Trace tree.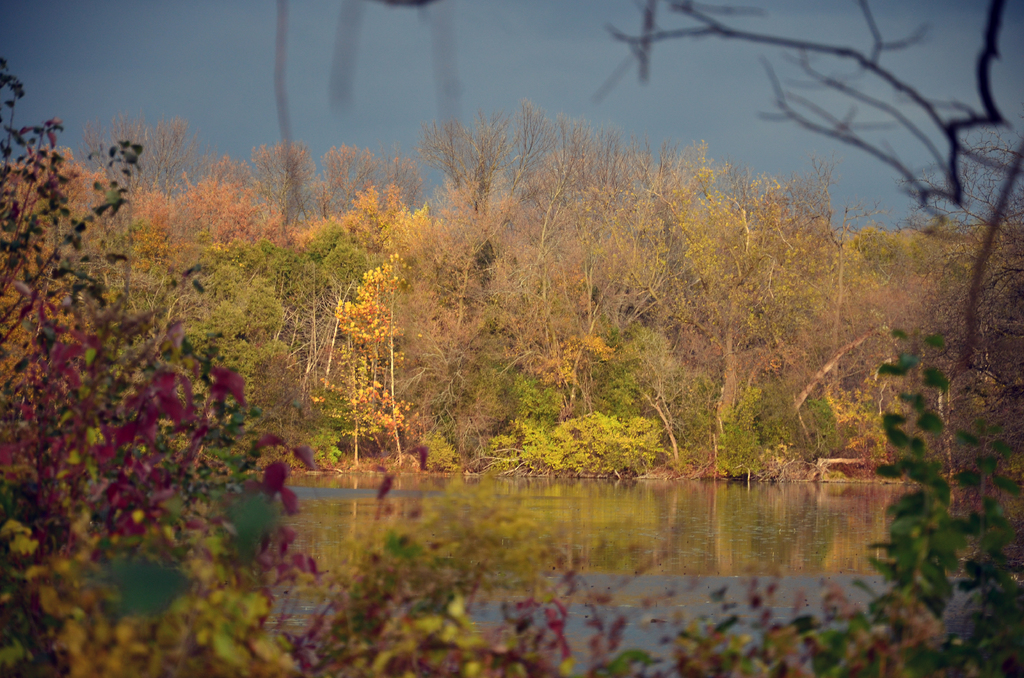
Traced to 33 134 239 677.
